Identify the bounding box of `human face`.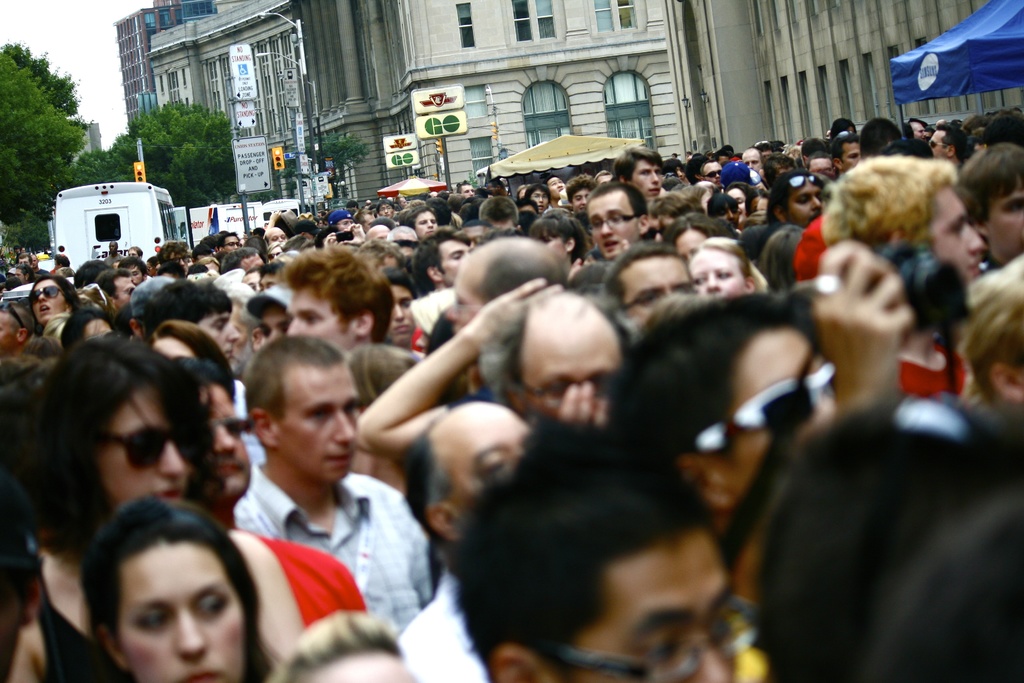
region(31, 280, 74, 320).
